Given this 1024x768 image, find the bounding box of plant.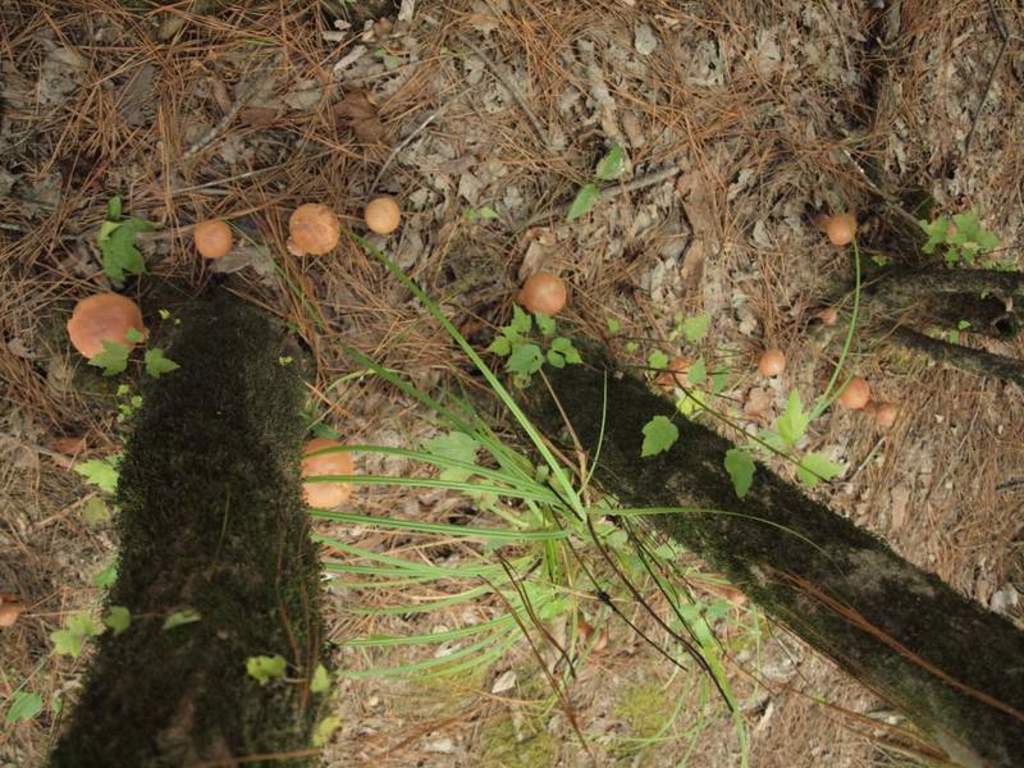
151:605:201:623.
